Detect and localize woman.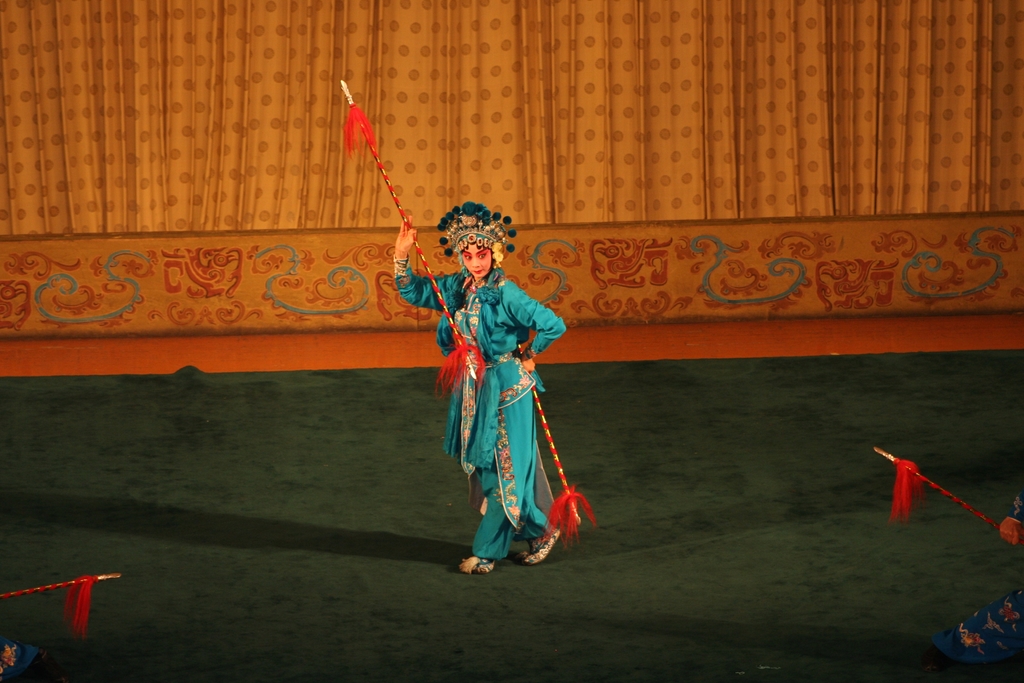
Localized at bbox=[444, 229, 579, 563].
